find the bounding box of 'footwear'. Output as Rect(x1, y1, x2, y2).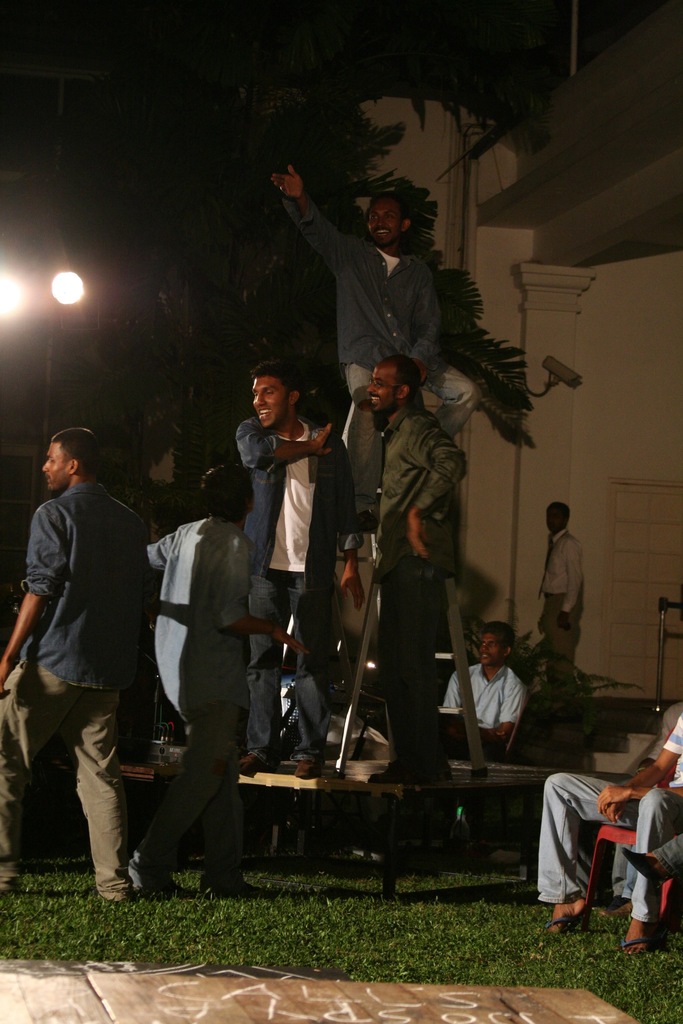
Rect(203, 872, 263, 908).
